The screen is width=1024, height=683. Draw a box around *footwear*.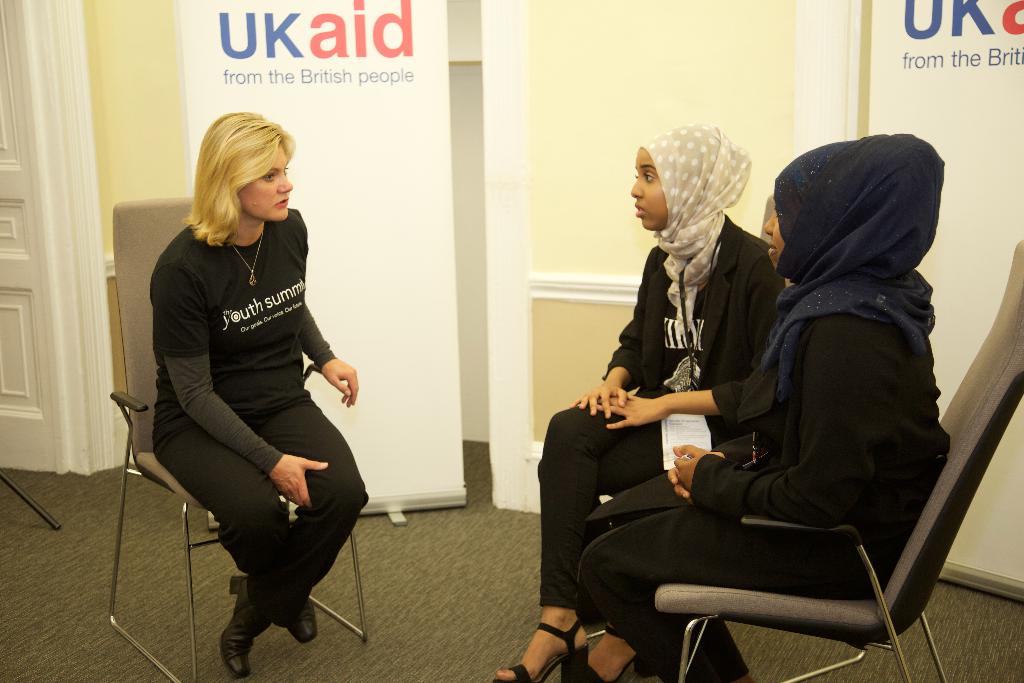
locate(218, 573, 273, 680).
